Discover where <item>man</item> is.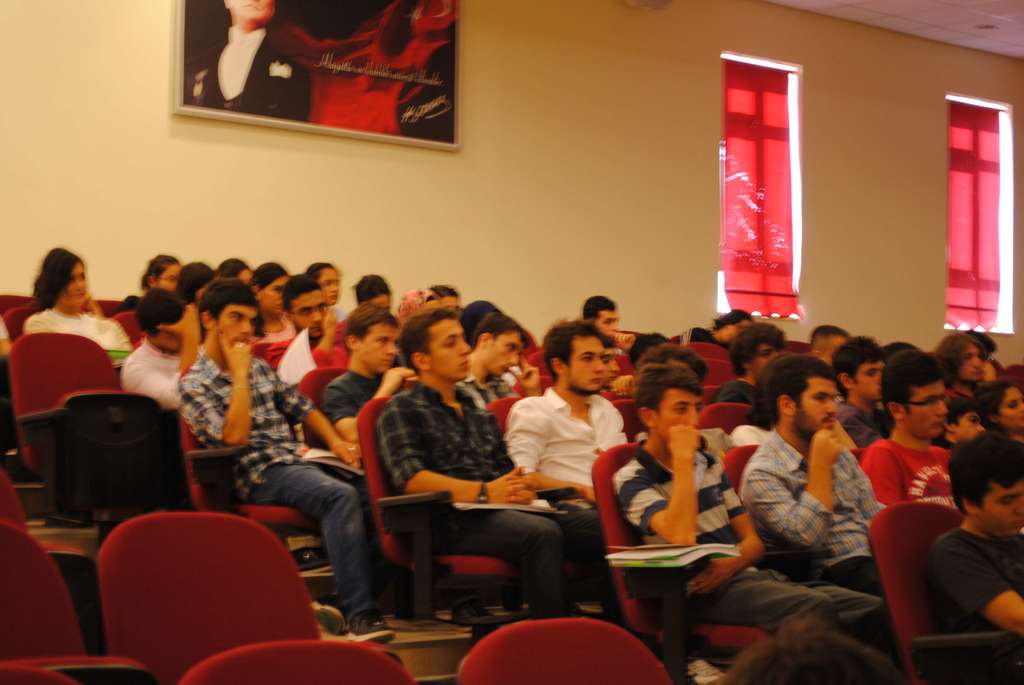
Discovered at [x1=550, y1=320, x2=643, y2=441].
